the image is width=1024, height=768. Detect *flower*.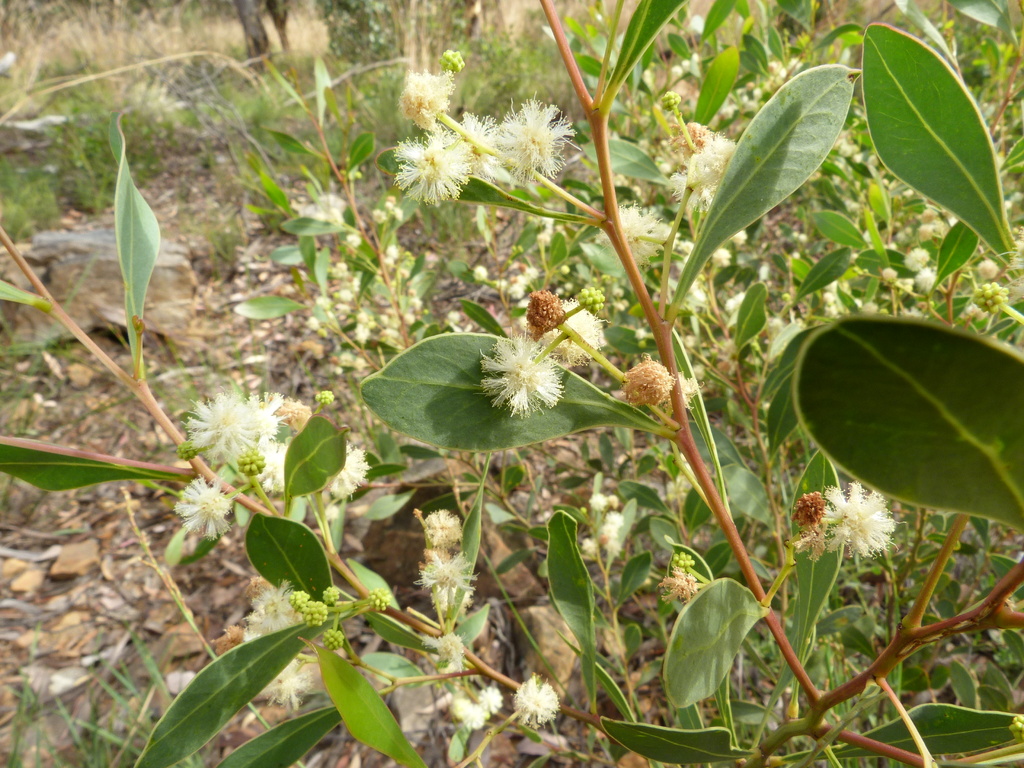
Detection: (left=426, top=630, right=466, bottom=671).
